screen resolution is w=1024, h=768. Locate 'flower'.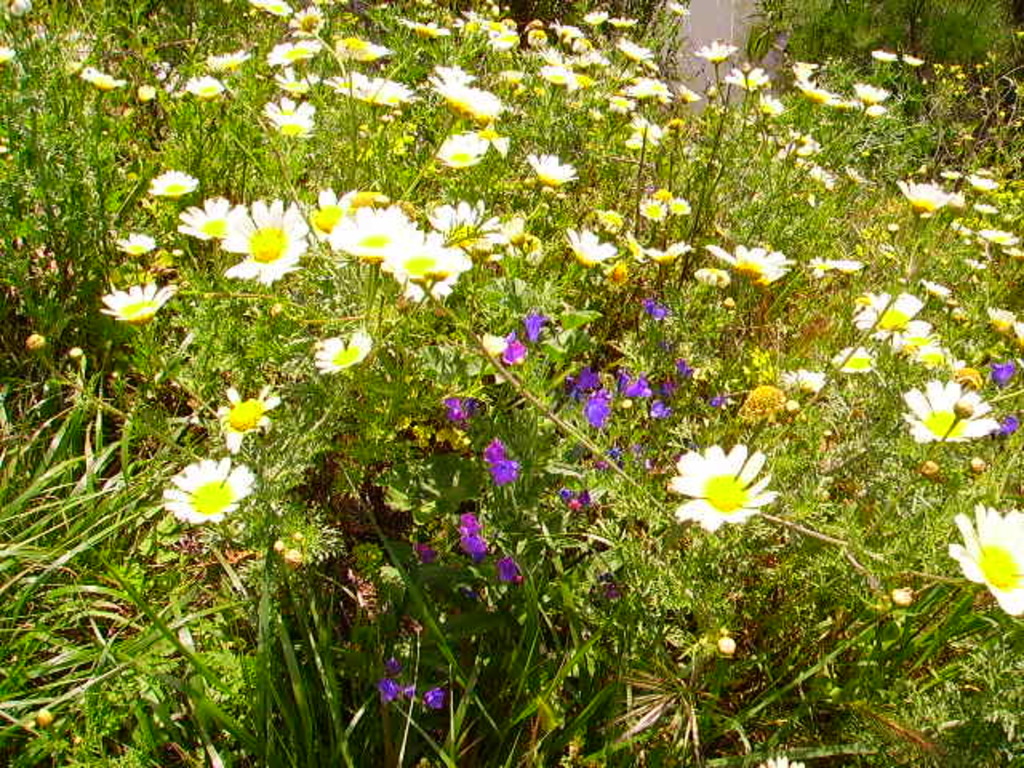
[x1=174, y1=192, x2=235, y2=243].
